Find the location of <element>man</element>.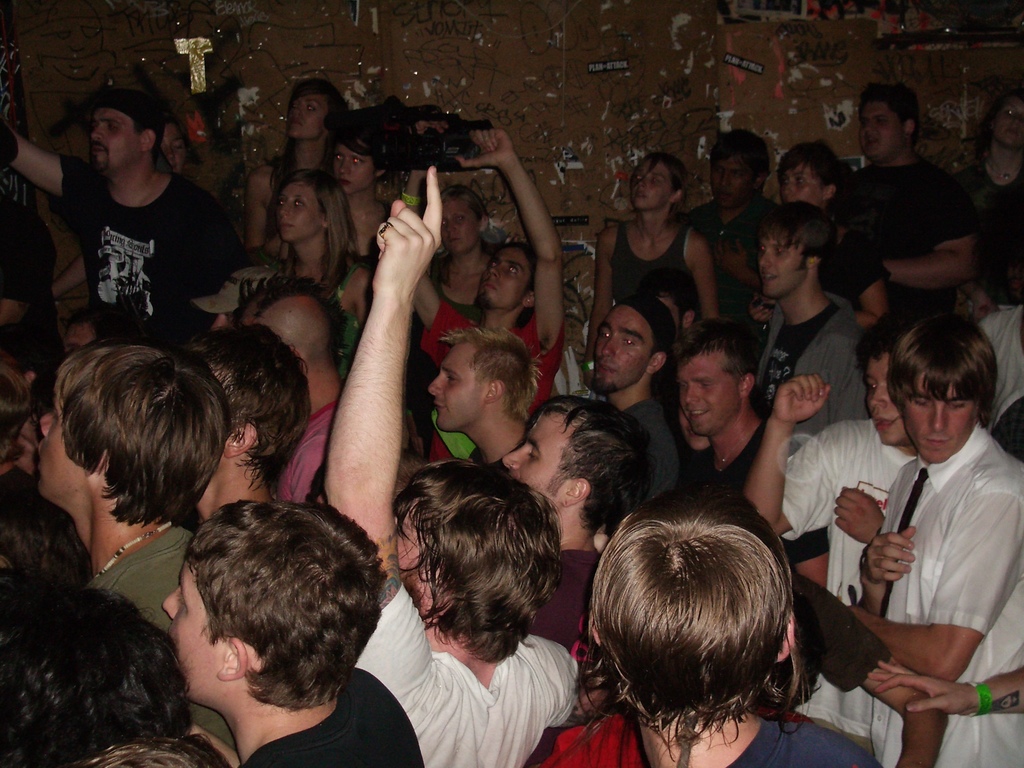
Location: (588,299,684,517).
